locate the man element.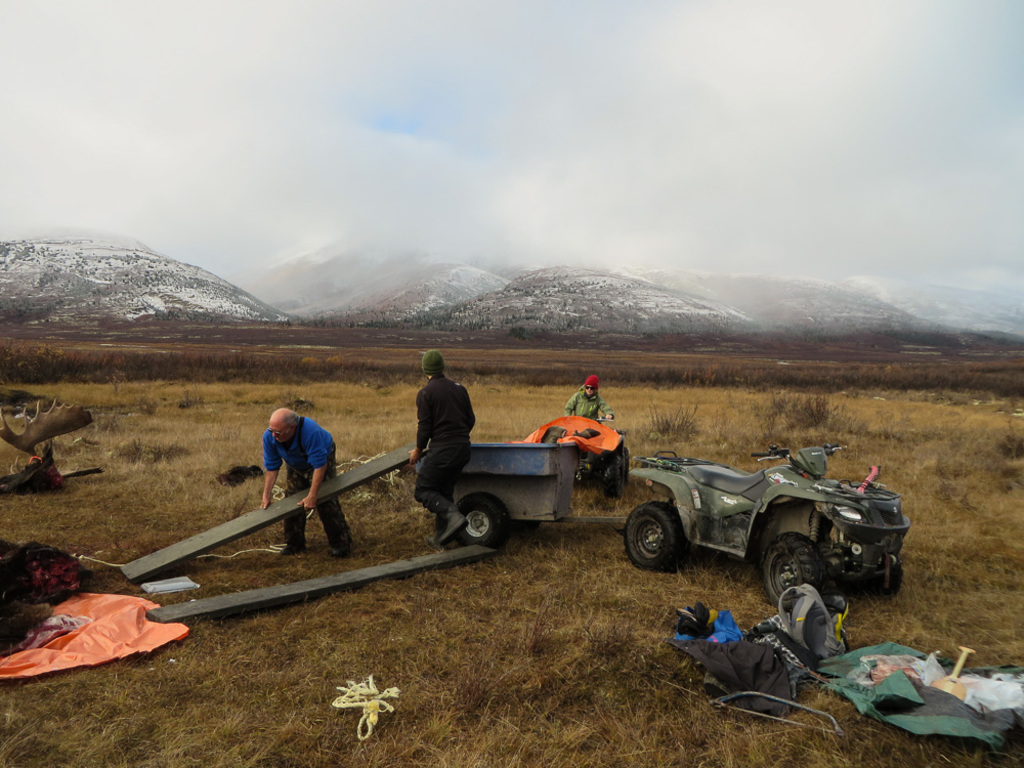
Element bbox: bbox=(406, 348, 474, 555).
